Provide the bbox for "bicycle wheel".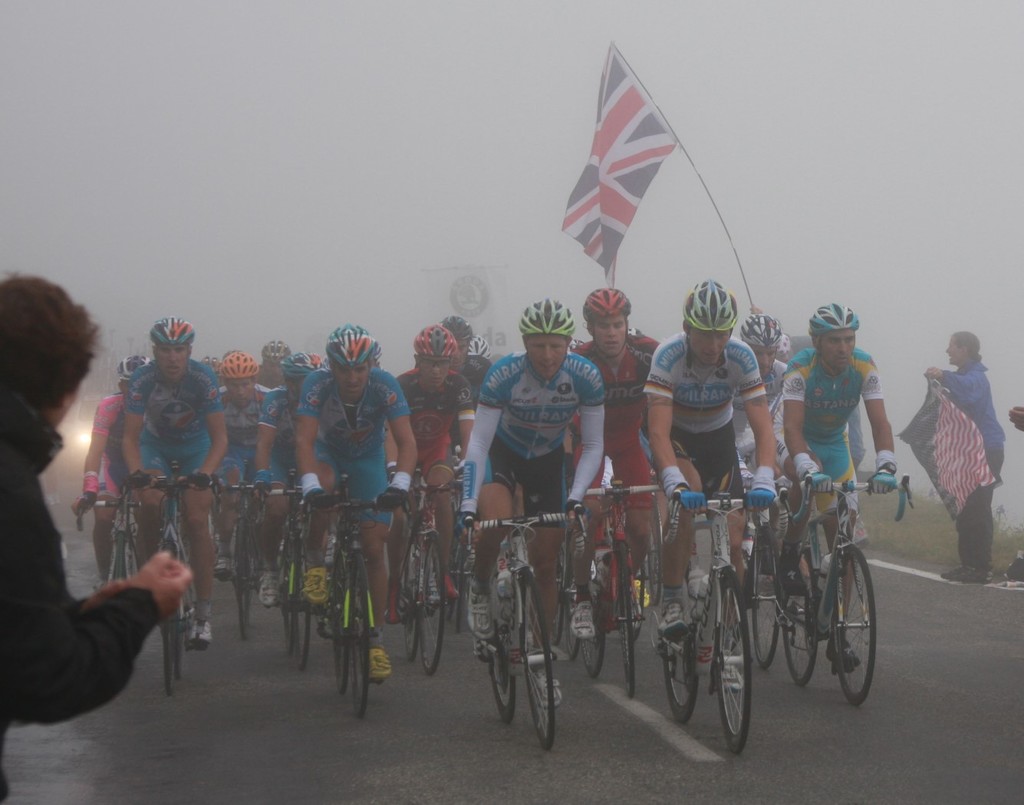
crop(289, 560, 313, 675).
